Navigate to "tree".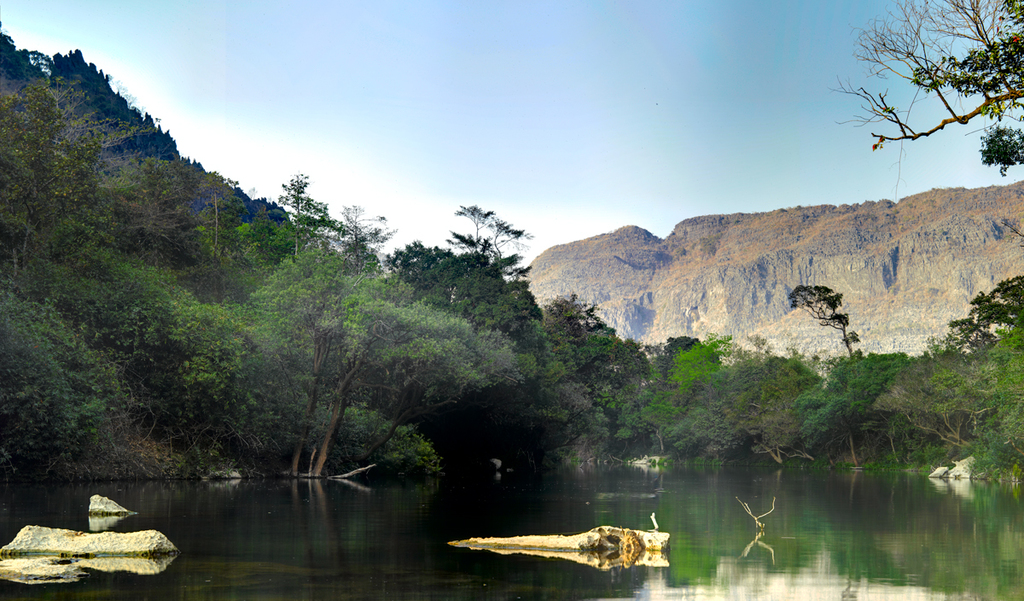
Navigation target: 104,153,207,263.
